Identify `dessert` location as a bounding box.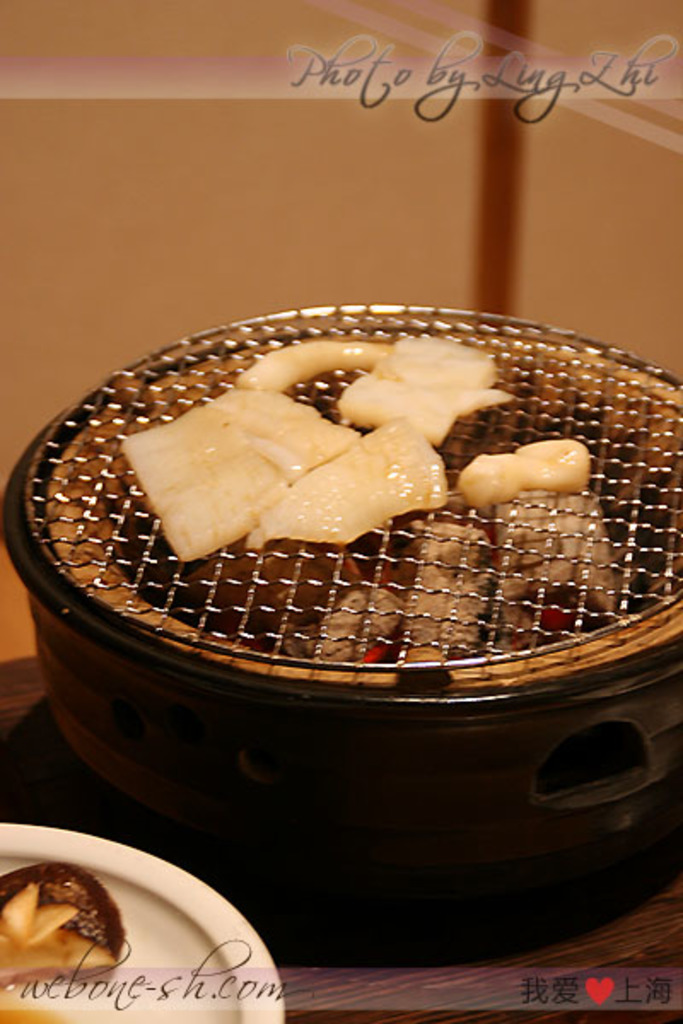
[449,439,599,510].
